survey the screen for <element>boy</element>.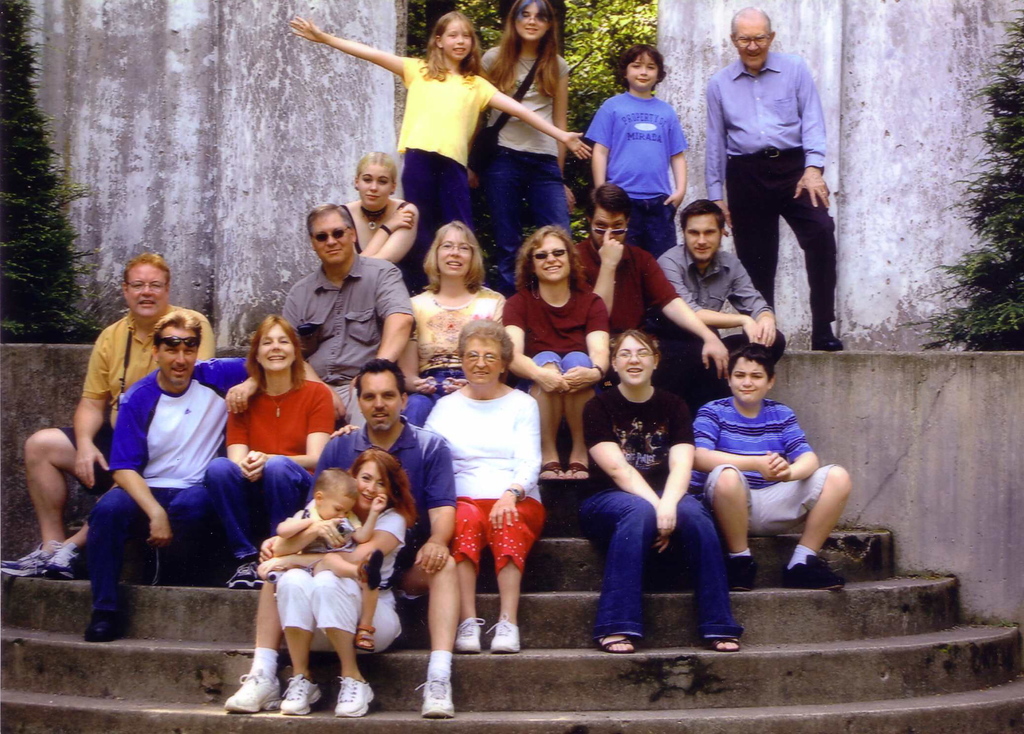
Survey found: {"left": 583, "top": 42, "right": 691, "bottom": 250}.
